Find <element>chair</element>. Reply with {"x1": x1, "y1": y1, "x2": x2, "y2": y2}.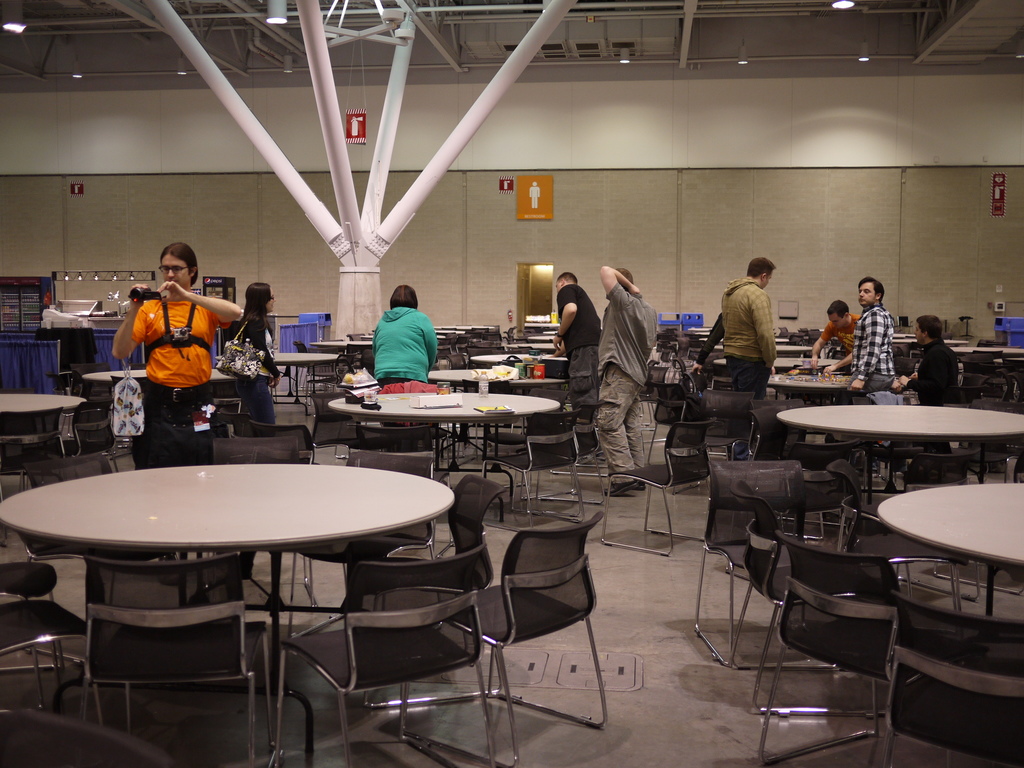
{"x1": 750, "y1": 408, "x2": 827, "y2": 478}.
